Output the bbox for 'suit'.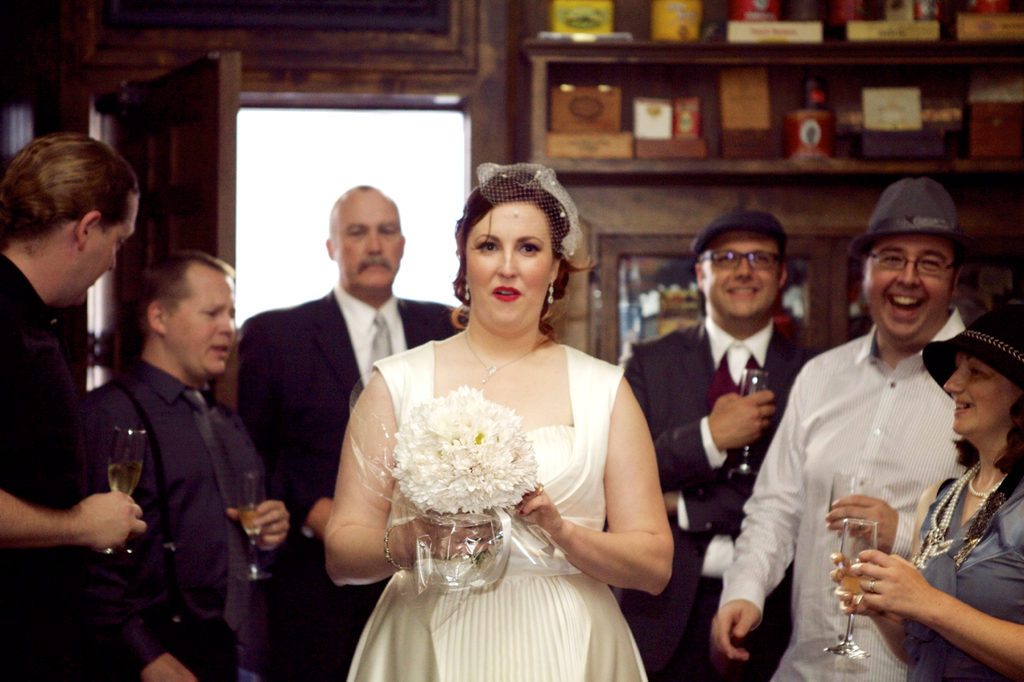
x1=234, y1=294, x2=468, y2=681.
